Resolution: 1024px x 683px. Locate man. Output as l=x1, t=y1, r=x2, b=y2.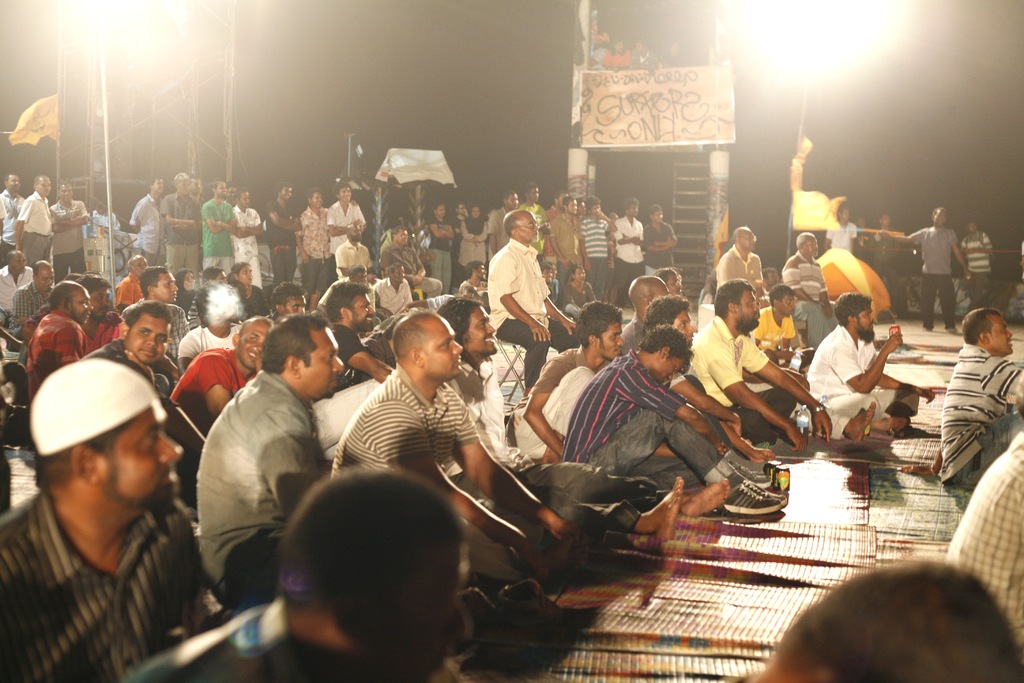
l=373, t=222, r=447, b=287.
